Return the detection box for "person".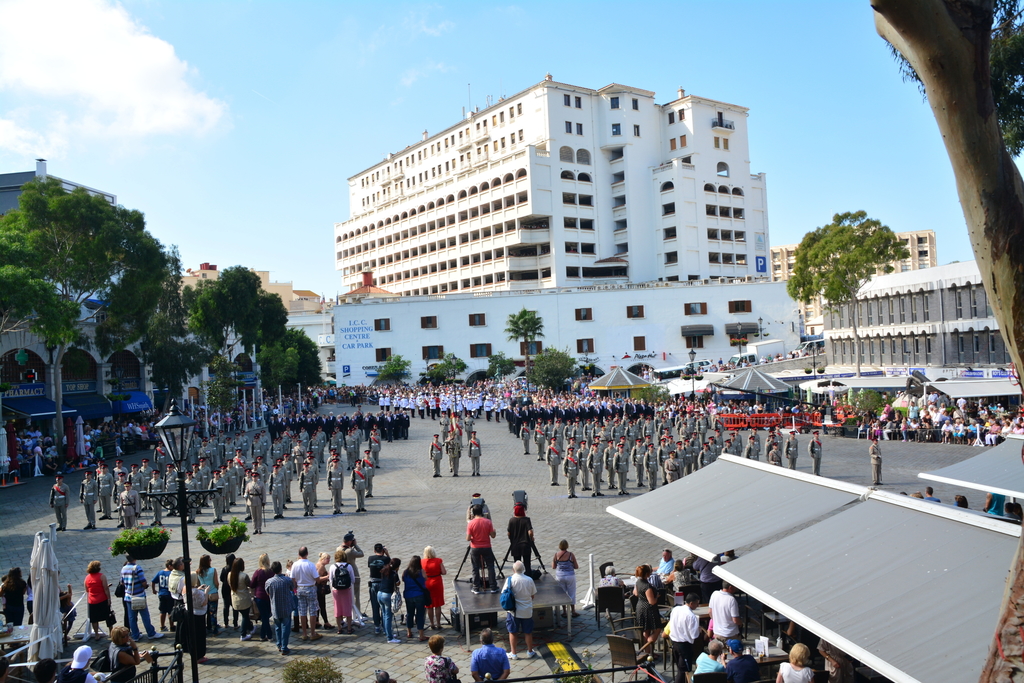
box=[1005, 501, 1023, 521].
